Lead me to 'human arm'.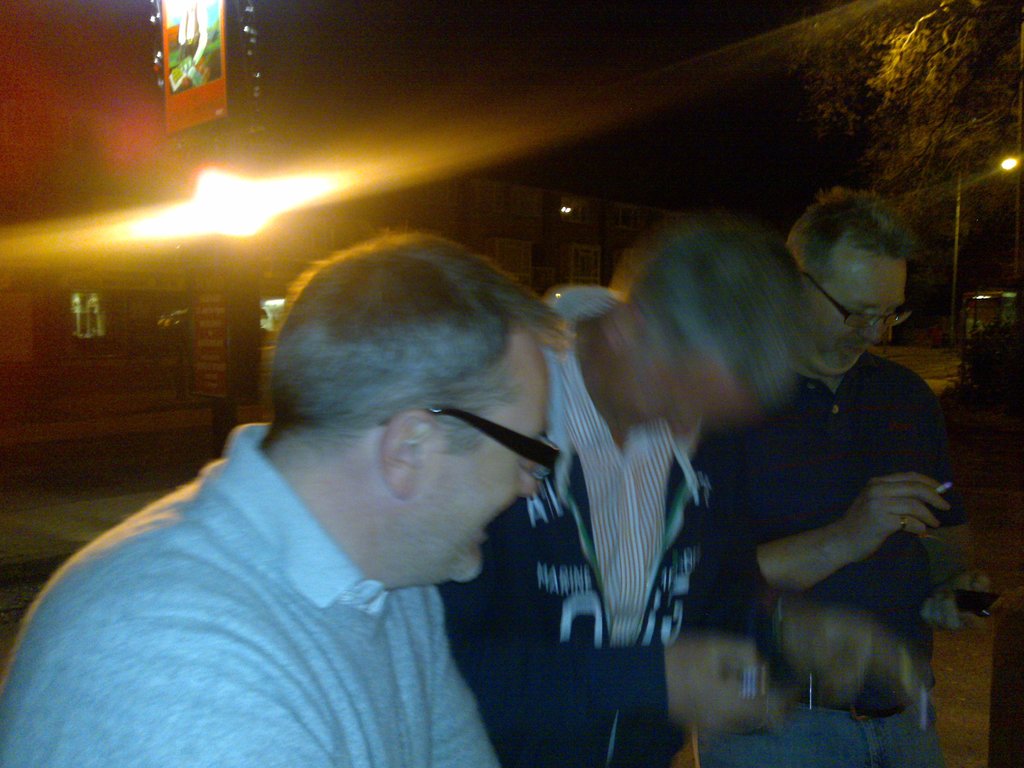
Lead to (700,520,906,728).
